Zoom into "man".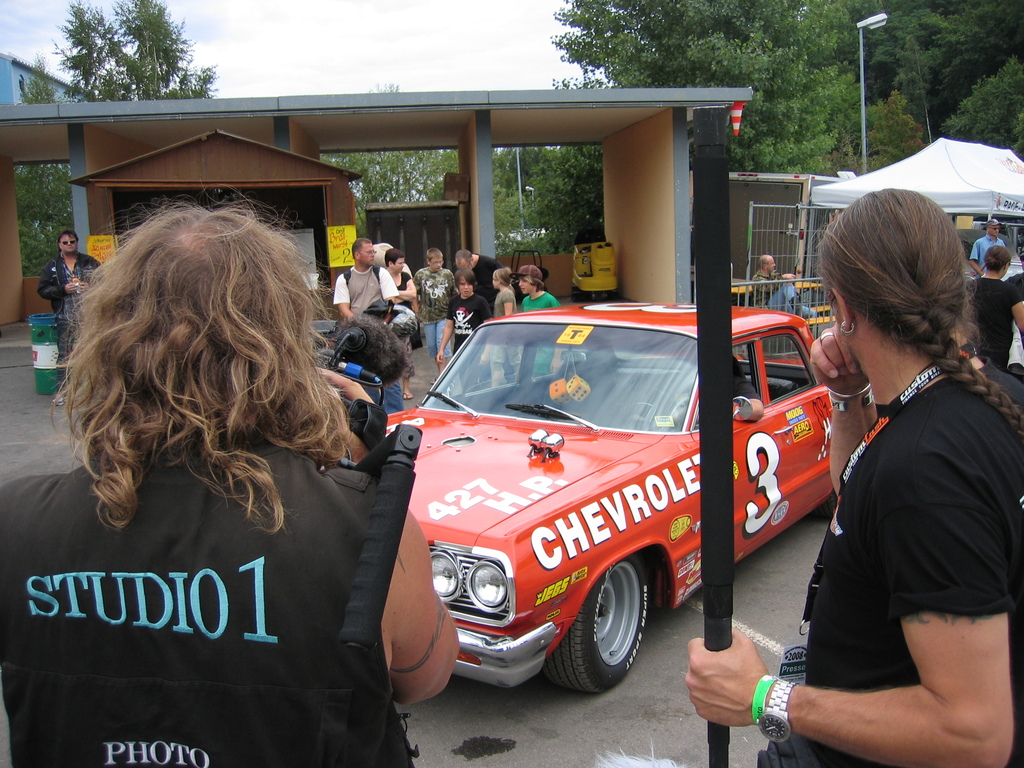
Zoom target: {"left": 751, "top": 250, "right": 824, "bottom": 332}.
